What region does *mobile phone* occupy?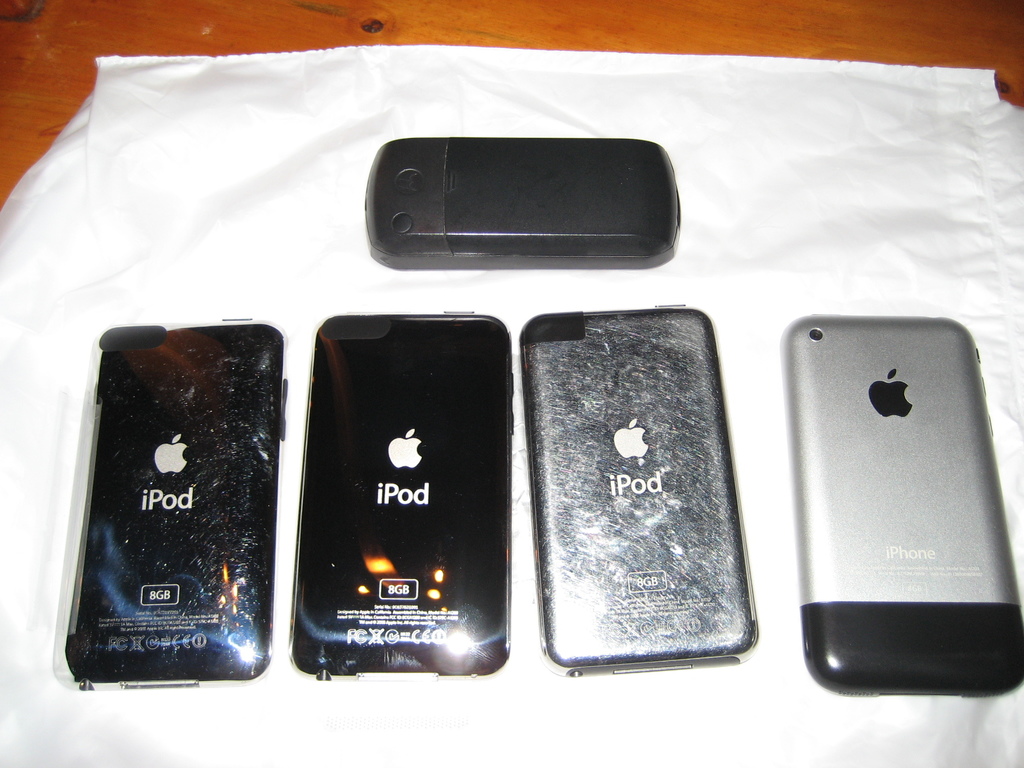
bbox=(781, 317, 1012, 707).
